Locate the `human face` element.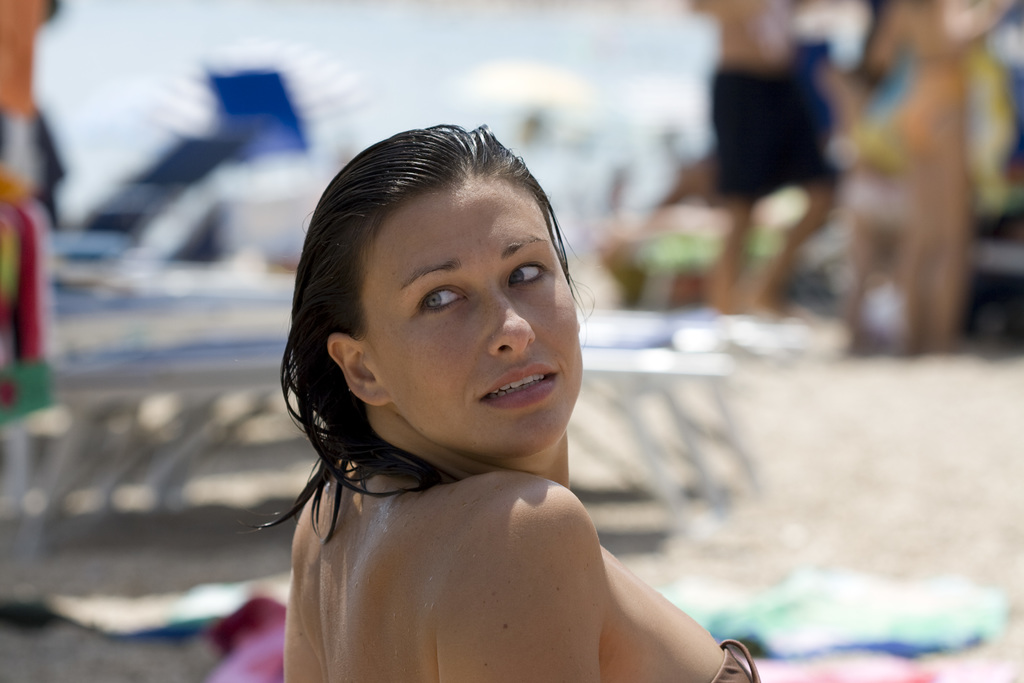
Element bbox: pyautogui.locateOnScreen(360, 172, 586, 454).
